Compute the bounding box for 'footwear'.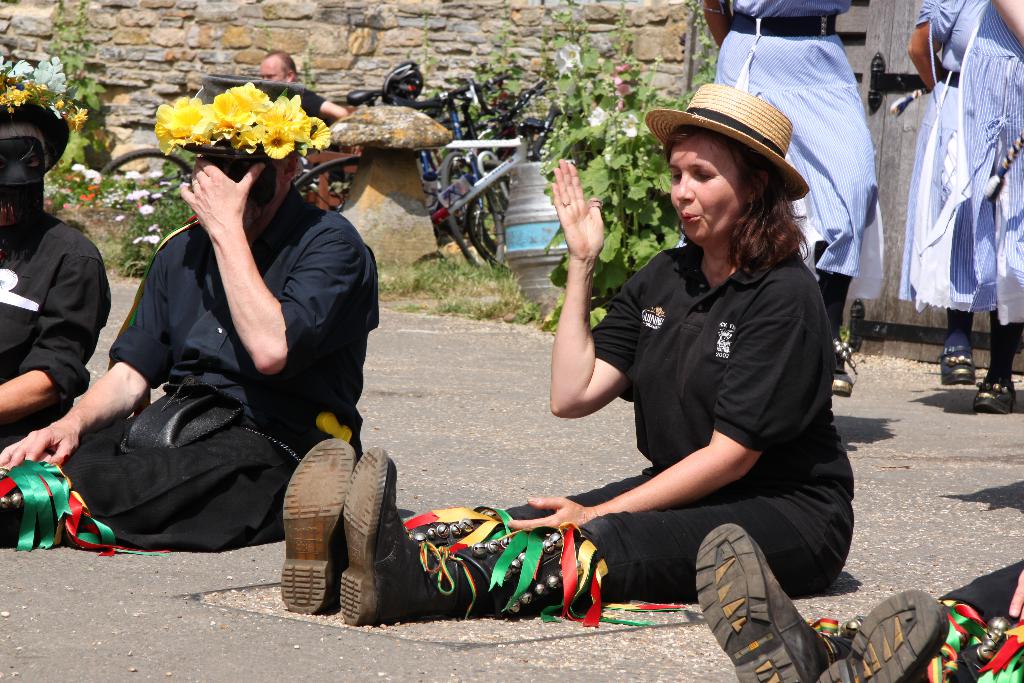
rect(829, 352, 852, 399).
